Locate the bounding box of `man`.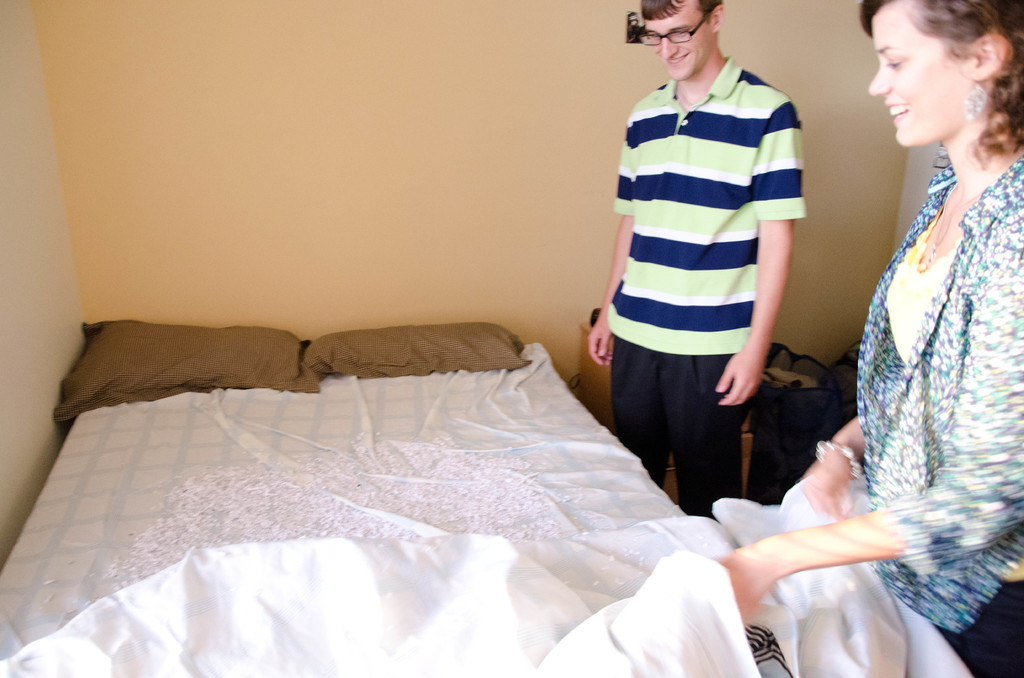
Bounding box: 579, 0, 817, 498.
